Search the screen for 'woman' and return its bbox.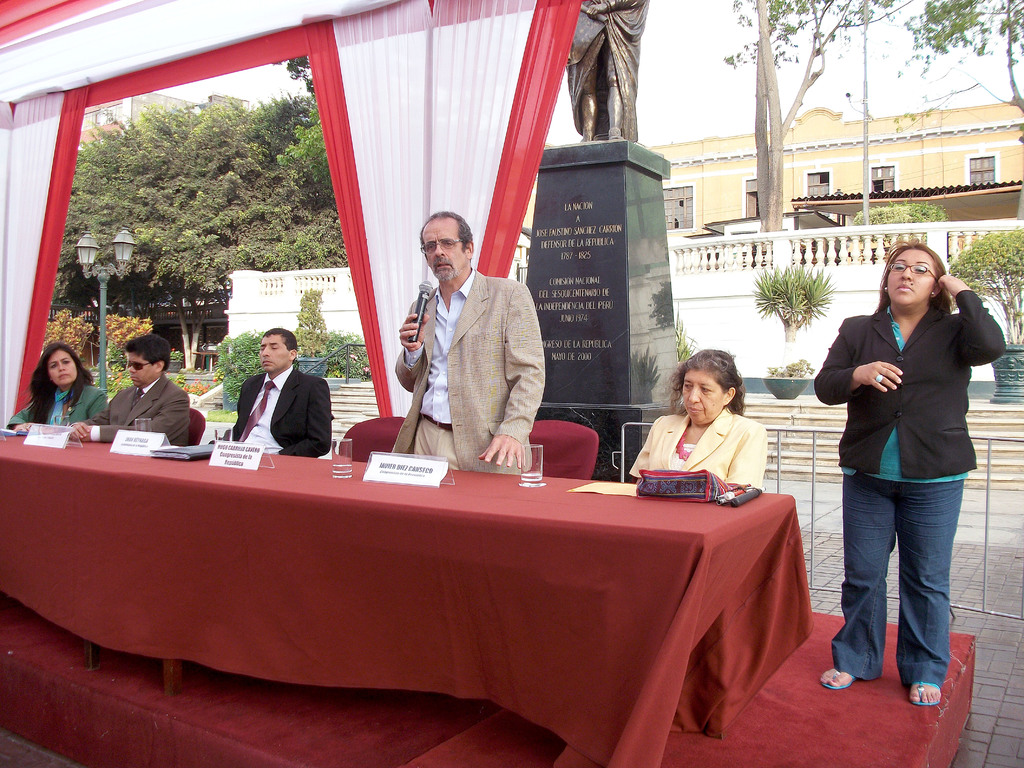
Found: bbox=[814, 234, 1005, 707].
